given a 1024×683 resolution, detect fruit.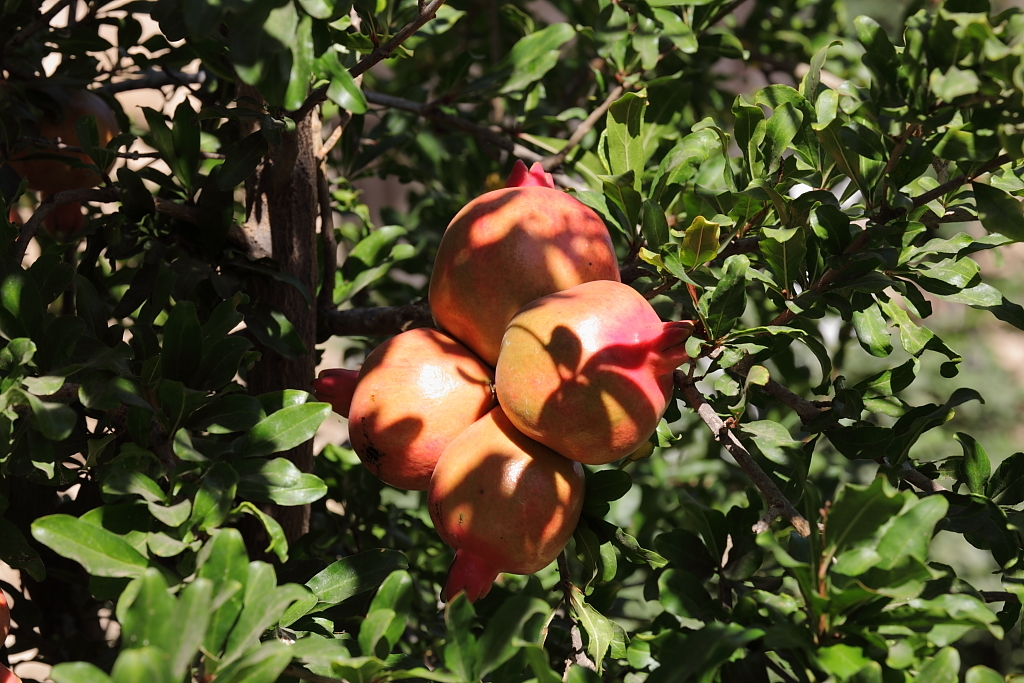
426,401,586,602.
